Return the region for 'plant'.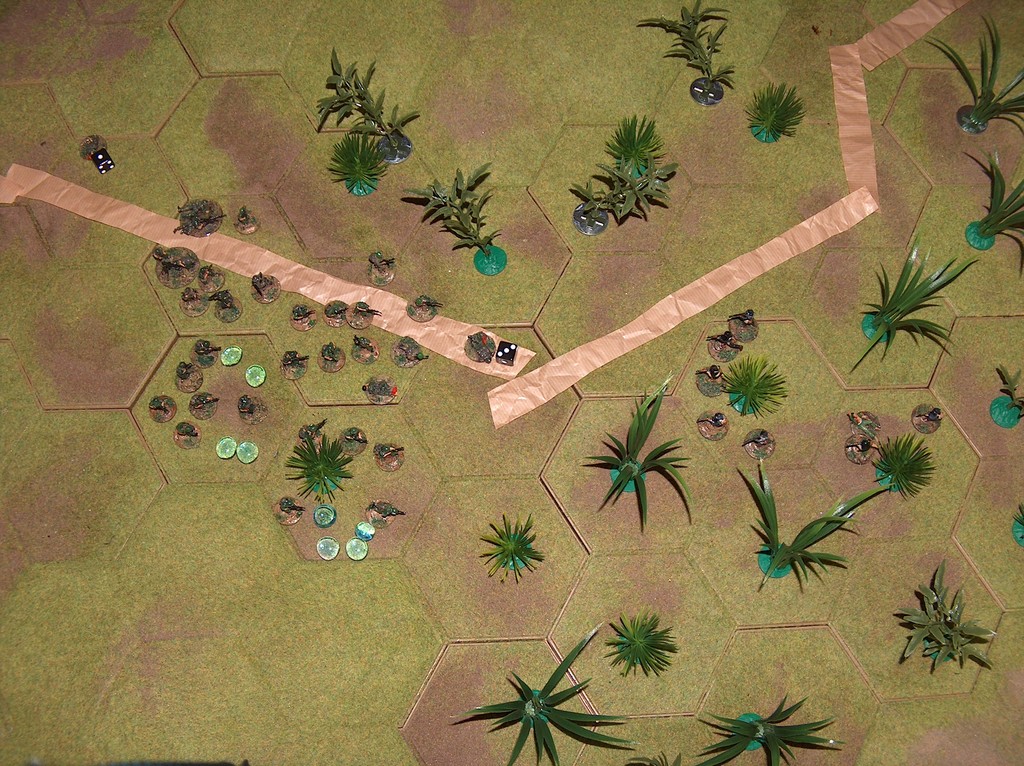
396:159:512:256.
